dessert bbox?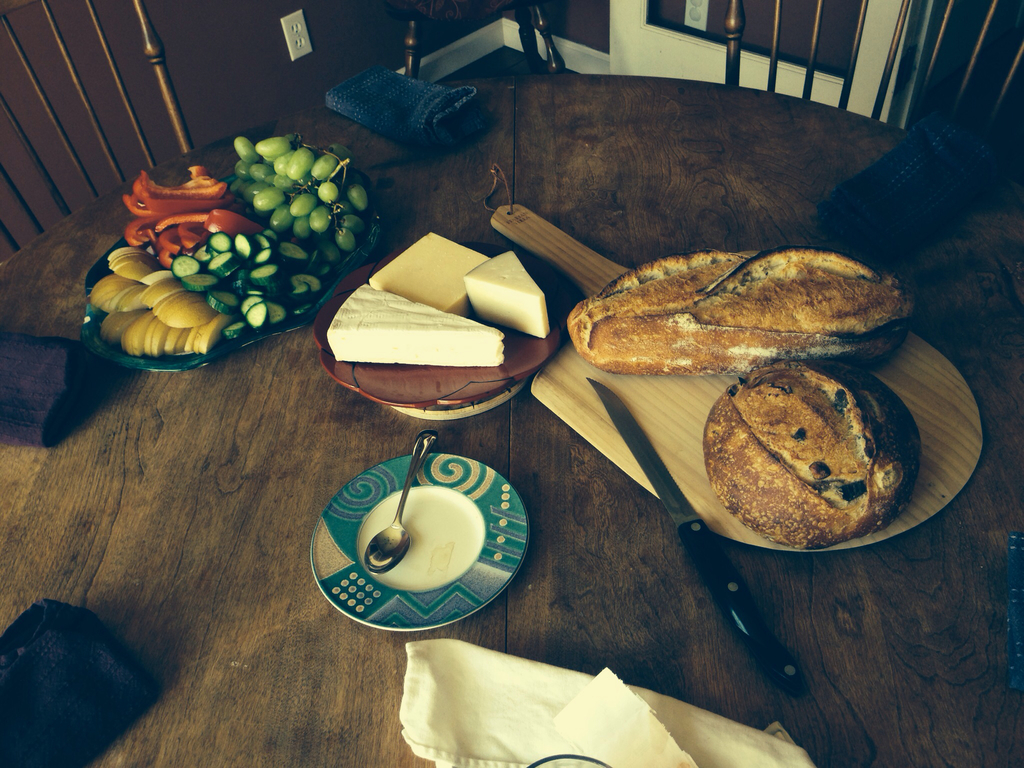
bbox=[561, 246, 909, 376]
